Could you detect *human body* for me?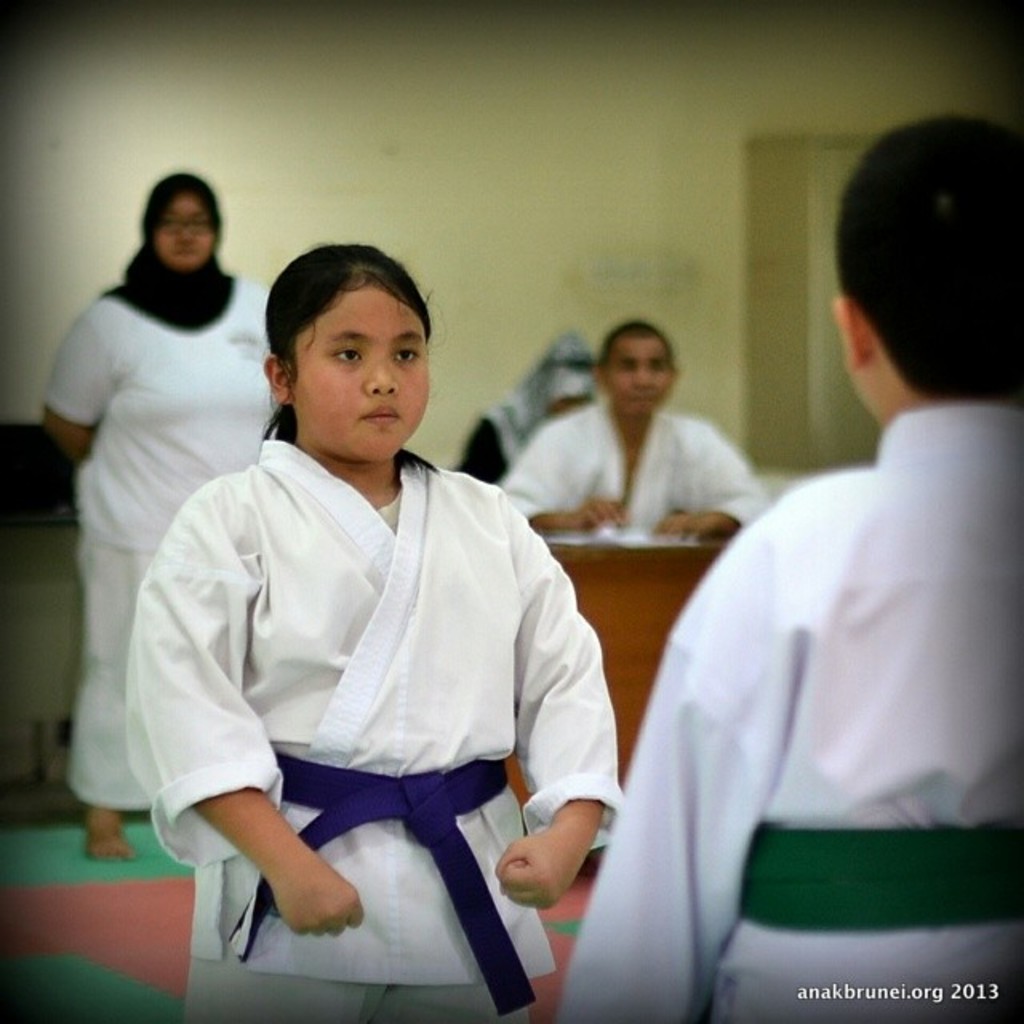
Detection result: {"x1": 456, "y1": 322, "x2": 592, "y2": 490}.
